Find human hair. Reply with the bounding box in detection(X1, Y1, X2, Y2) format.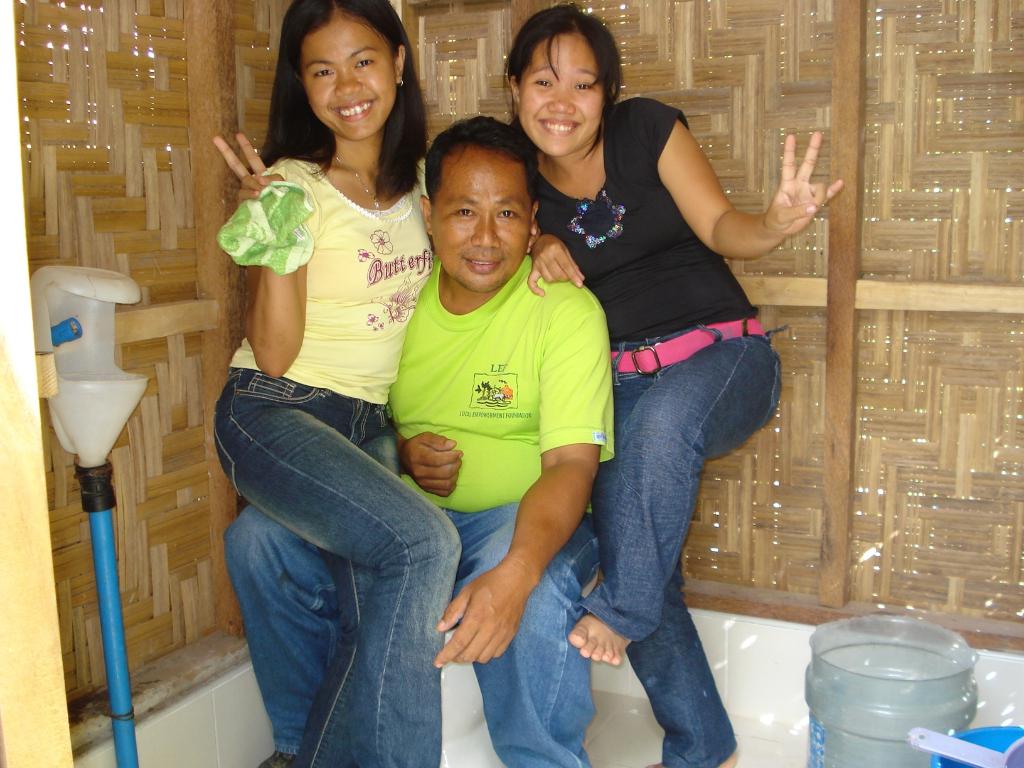
detection(421, 108, 540, 241).
